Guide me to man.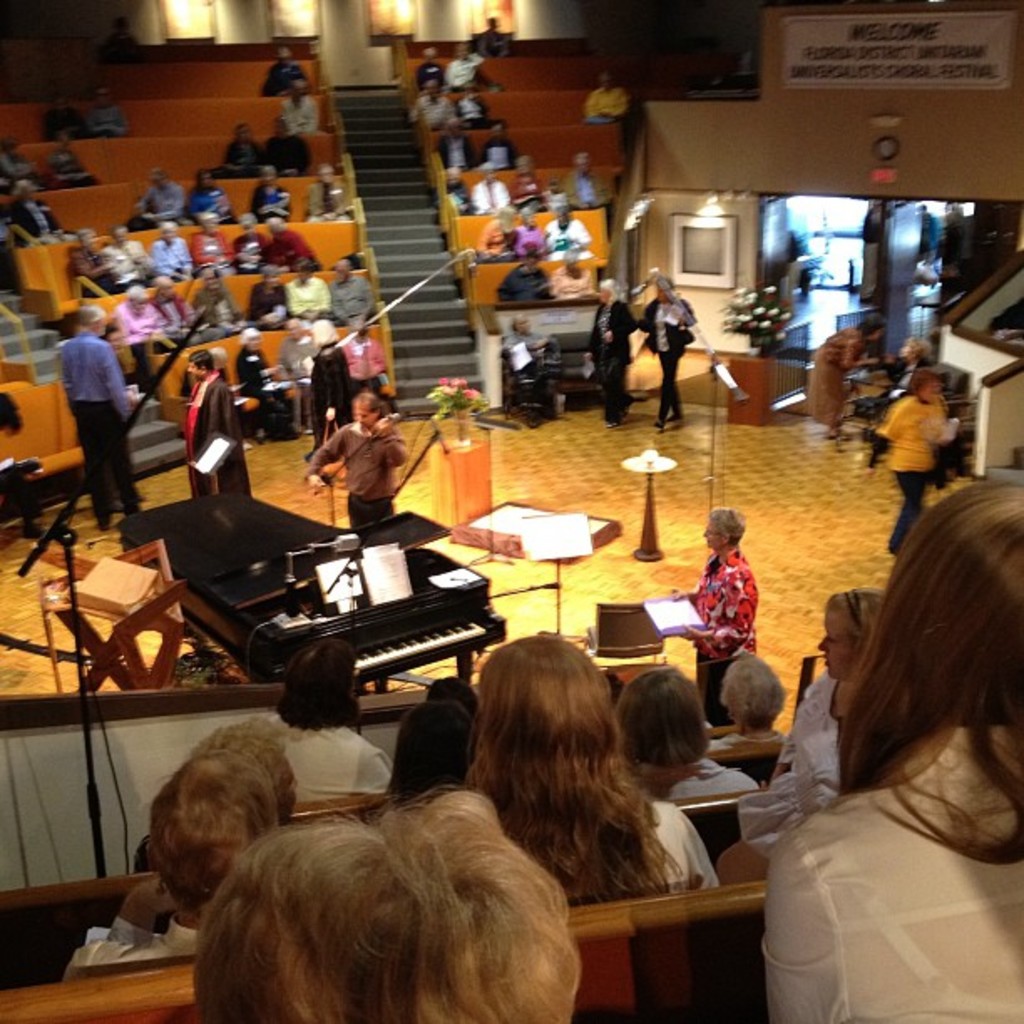
Guidance: <bbox>77, 231, 109, 296</bbox>.
